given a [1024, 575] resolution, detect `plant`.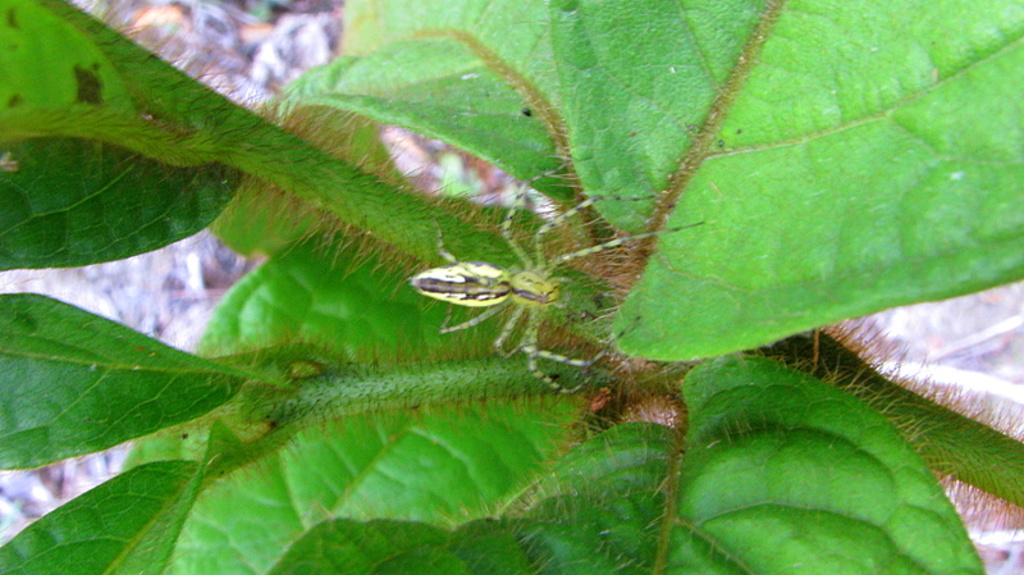
3:0:1023:574.
